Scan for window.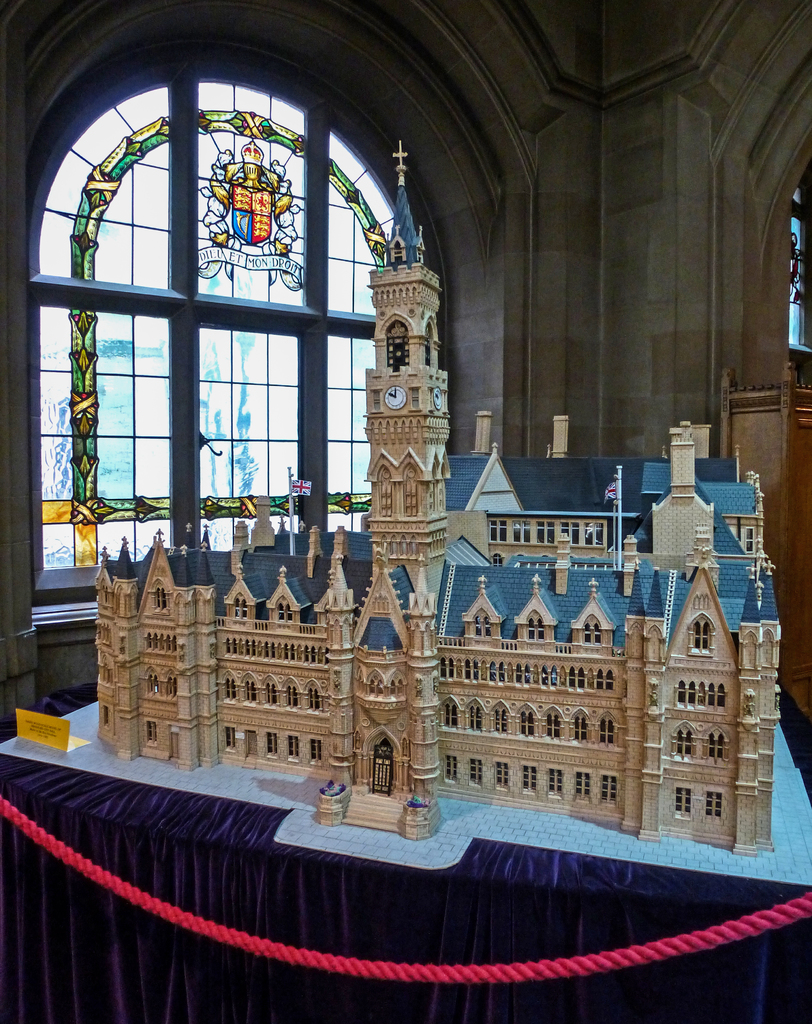
Scan result: 672/789/697/808.
